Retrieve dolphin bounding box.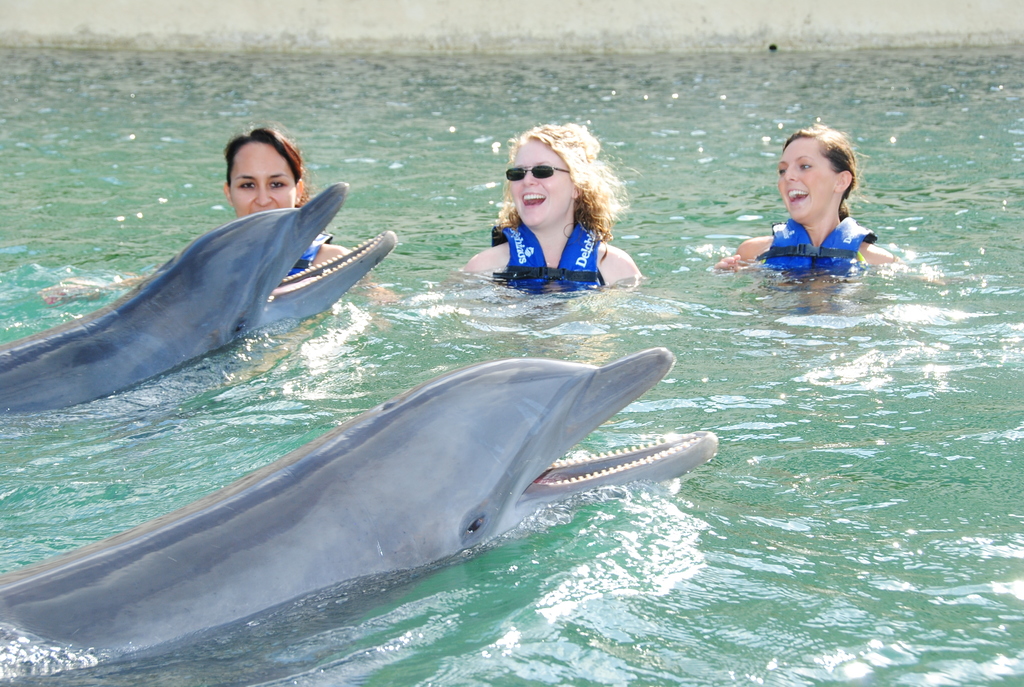
Bounding box: 2:344:722:686.
